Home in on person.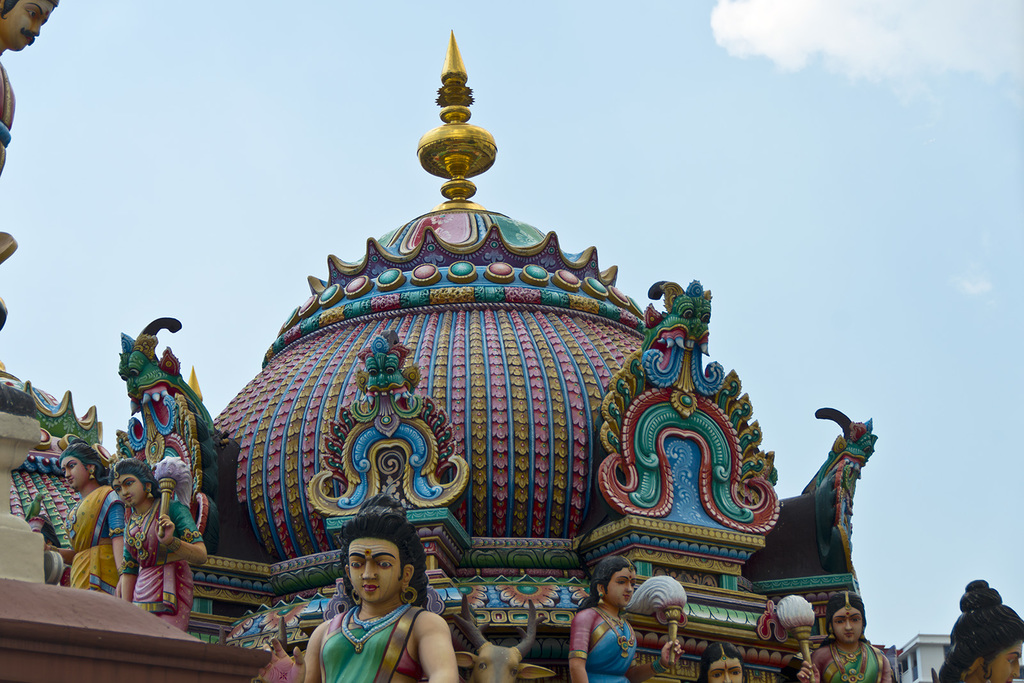
Homed in at {"x1": 796, "y1": 583, "x2": 894, "y2": 682}.
